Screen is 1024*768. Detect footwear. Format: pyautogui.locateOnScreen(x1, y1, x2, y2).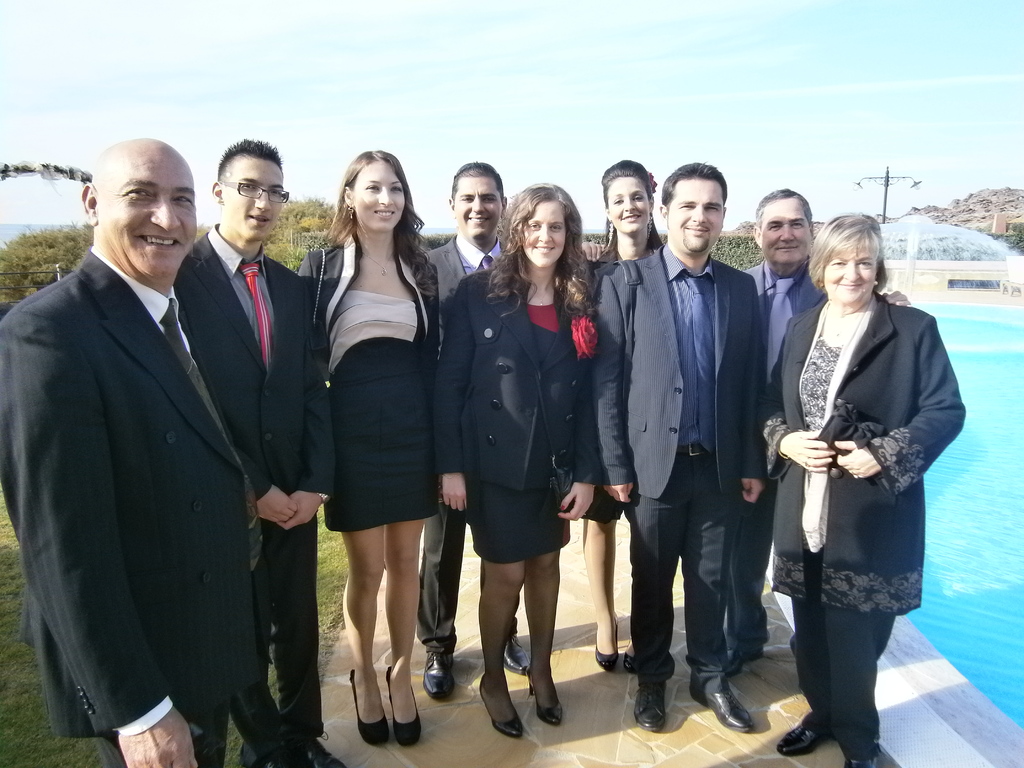
pyautogui.locateOnScreen(423, 640, 457, 701).
